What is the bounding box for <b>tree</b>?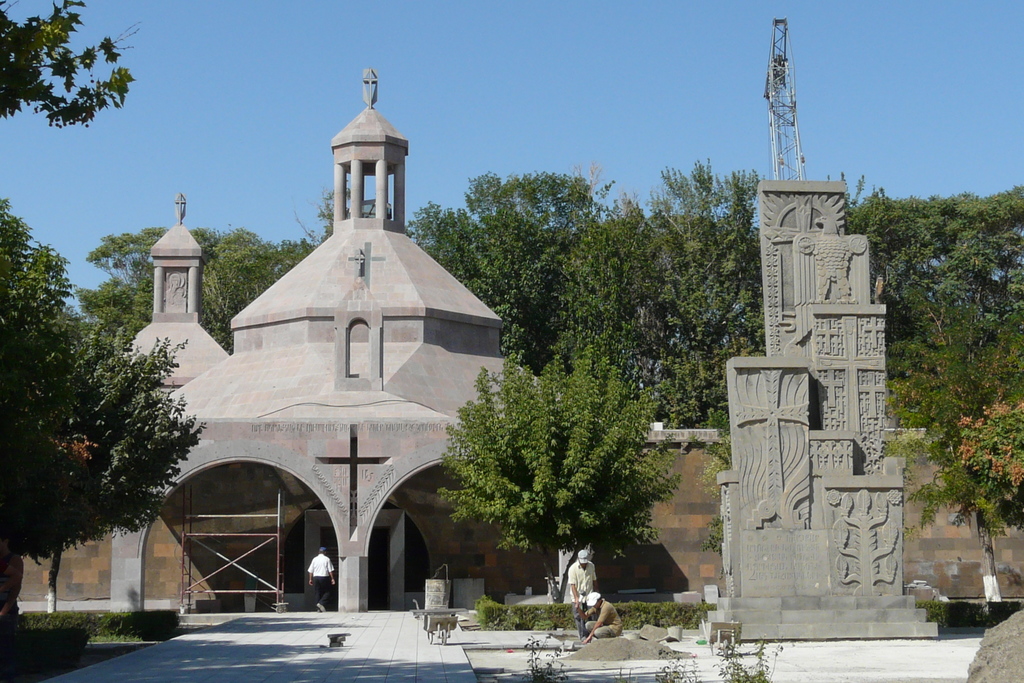
x1=17, y1=316, x2=209, y2=617.
